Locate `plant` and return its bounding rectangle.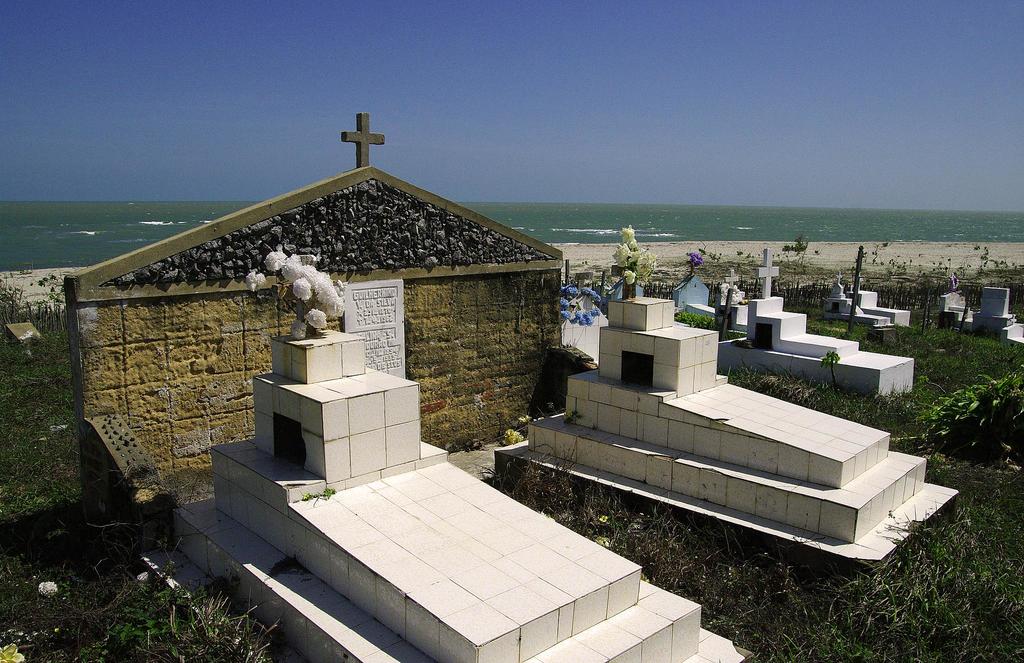
(735,247,746,260).
